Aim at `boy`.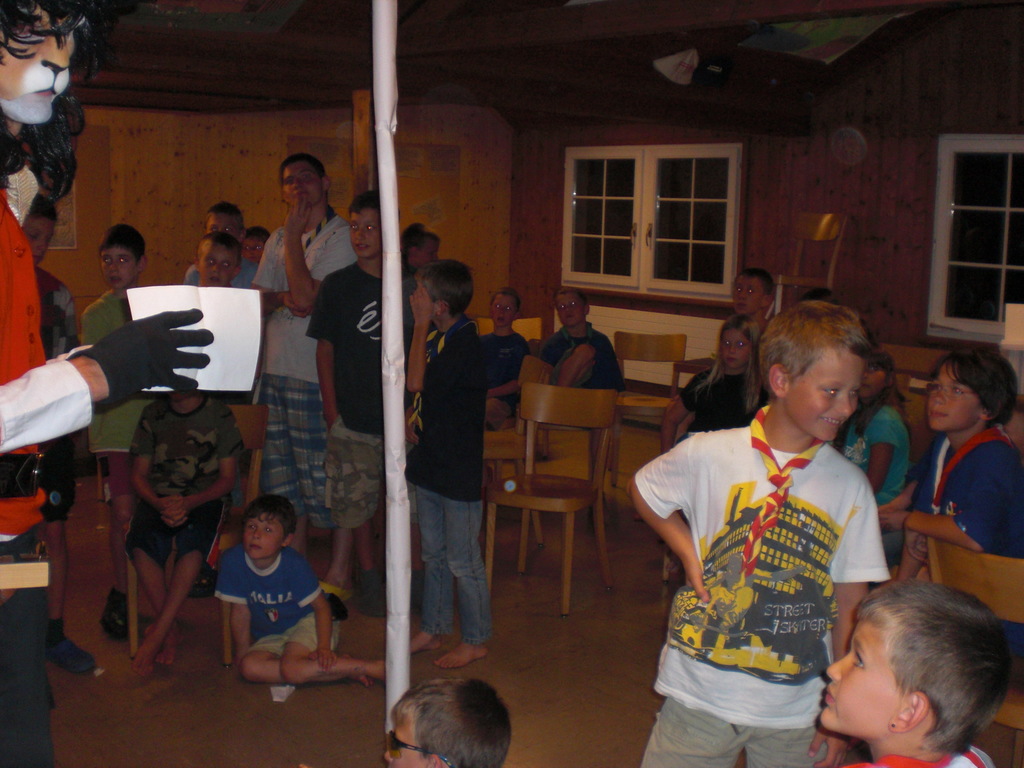
Aimed at l=184, t=200, r=255, b=286.
